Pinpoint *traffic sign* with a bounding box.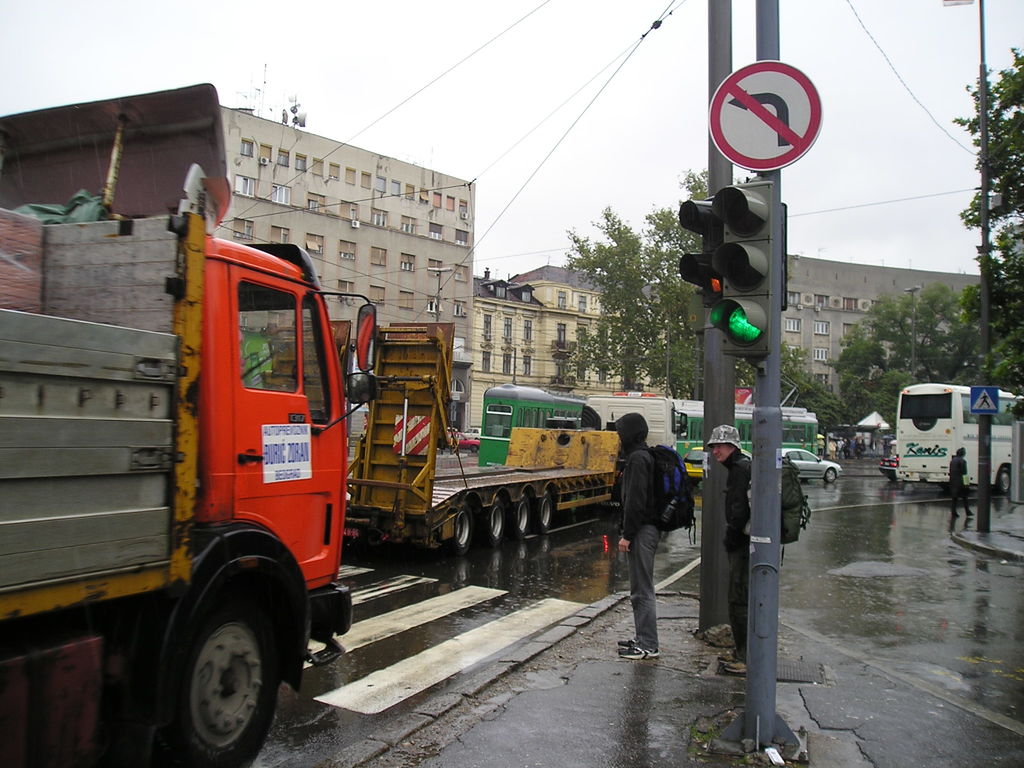
[707, 171, 776, 356].
